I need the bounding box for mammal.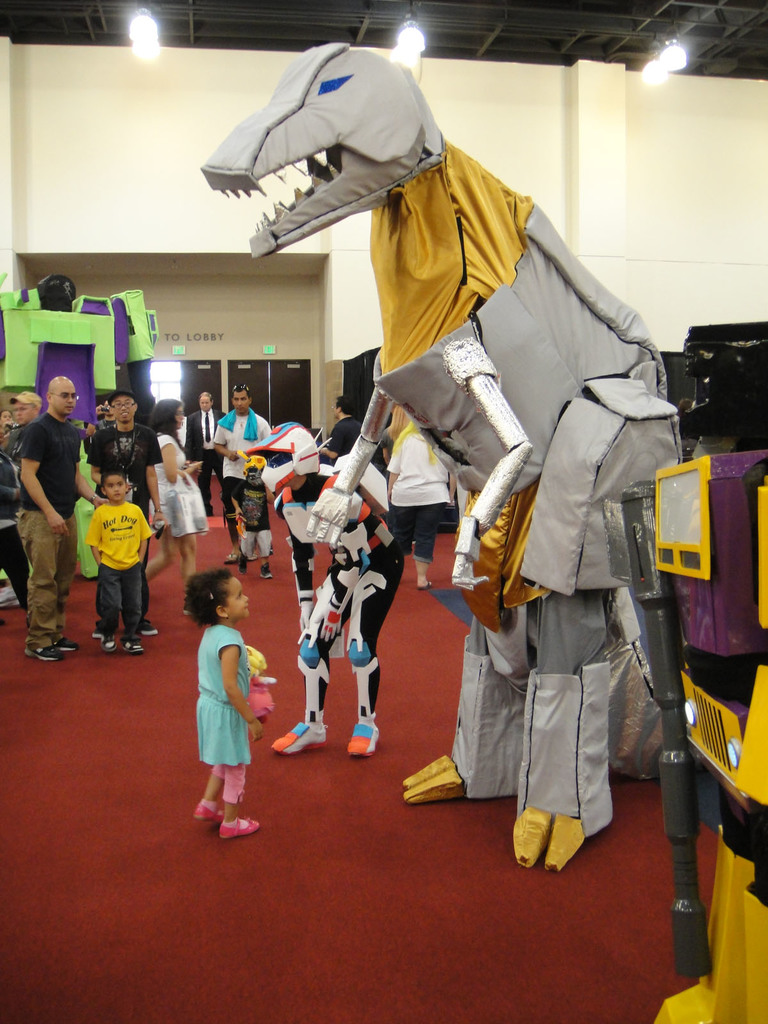
Here it is: 8:385:48:451.
